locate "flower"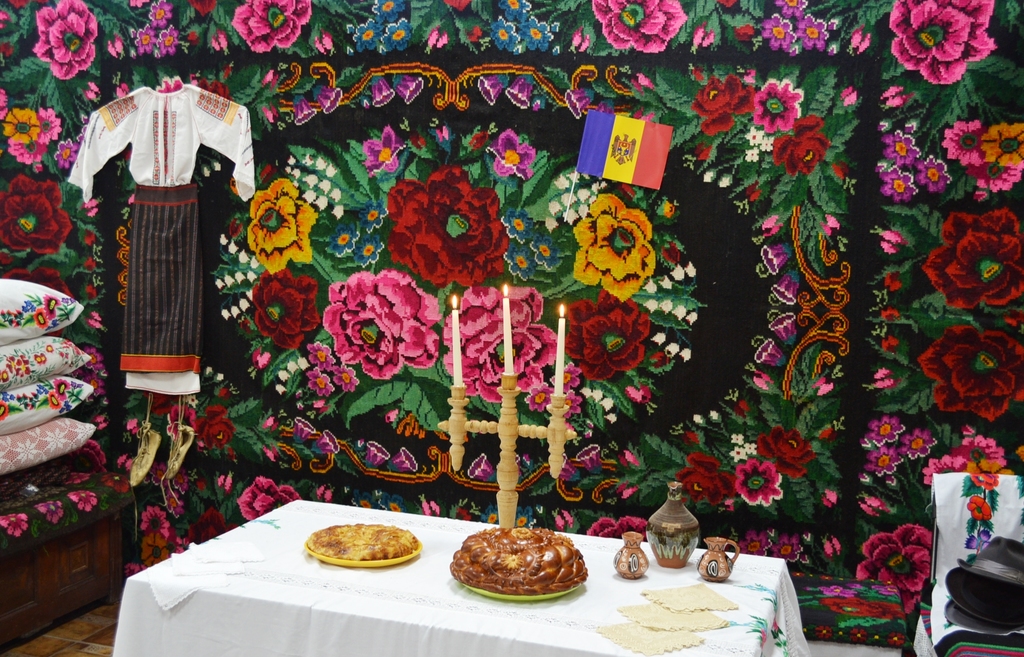
x1=591, y1=0, x2=691, y2=51
